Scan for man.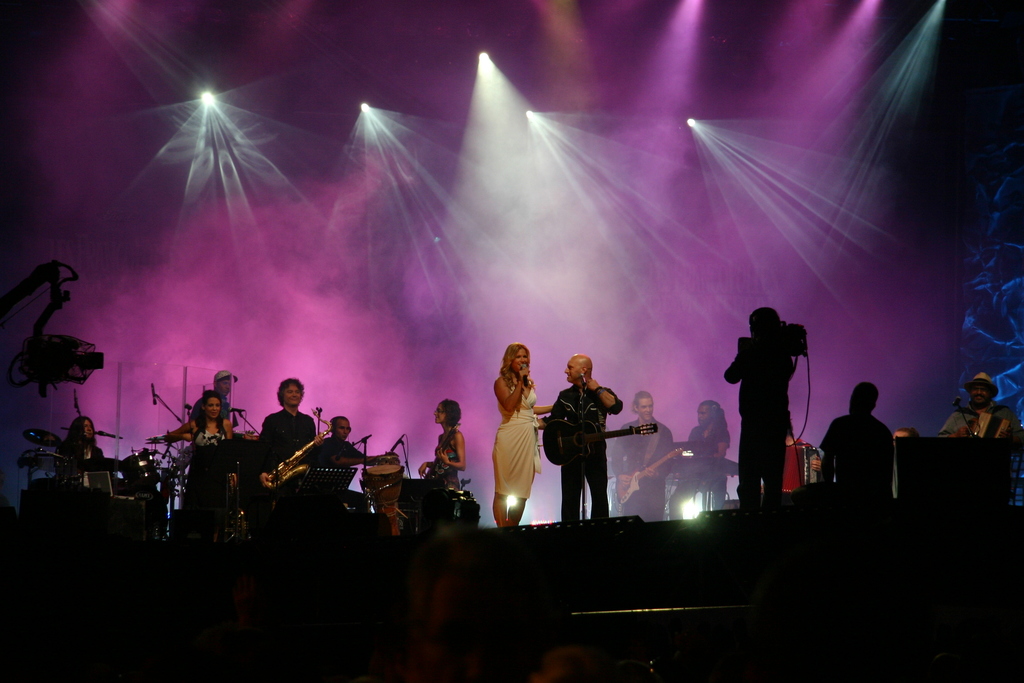
Scan result: box(796, 386, 898, 502).
